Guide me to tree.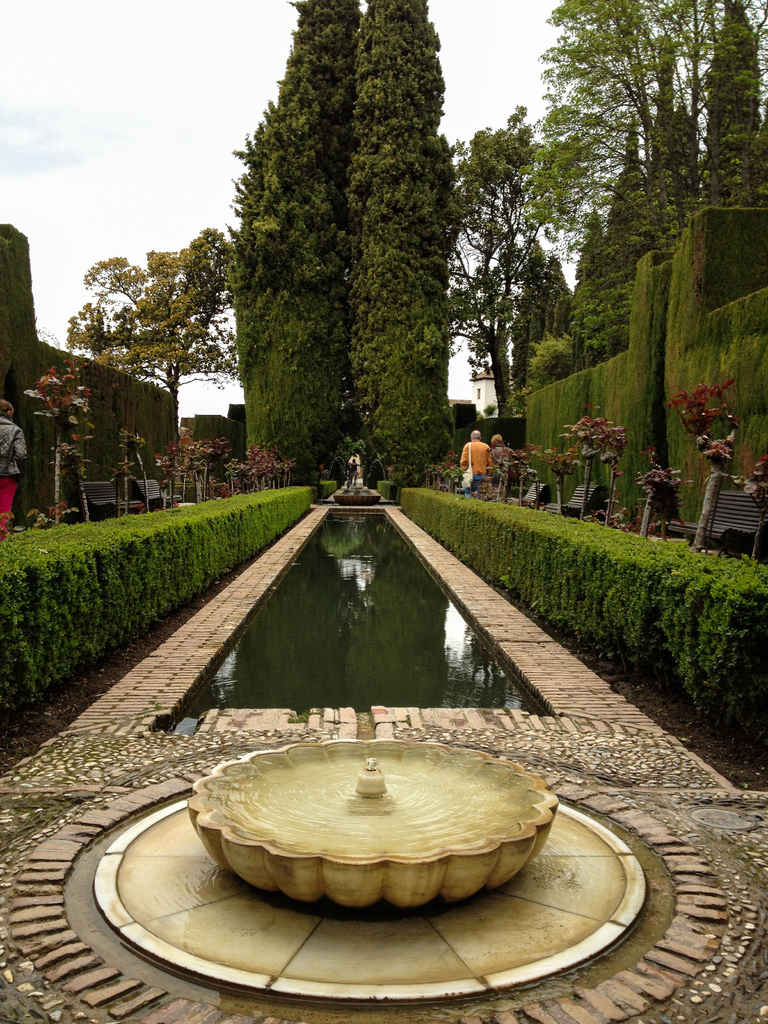
Guidance: select_region(208, 3, 484, 495).
